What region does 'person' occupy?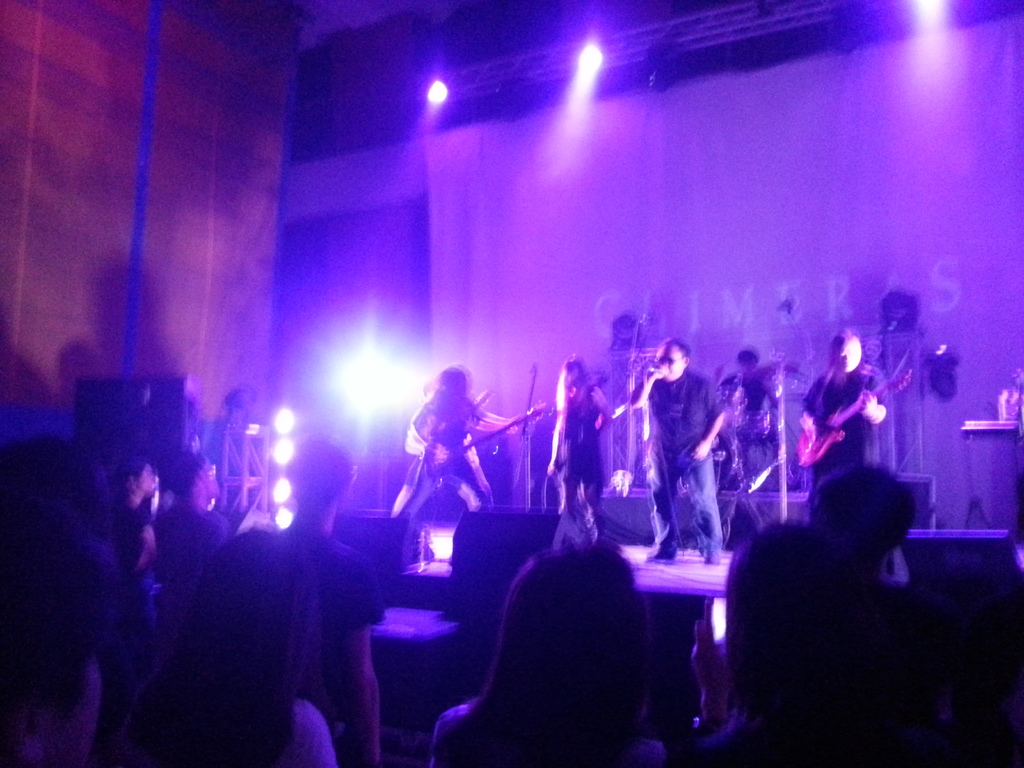
x1=394, y1=362, x2=522, y2=519.
